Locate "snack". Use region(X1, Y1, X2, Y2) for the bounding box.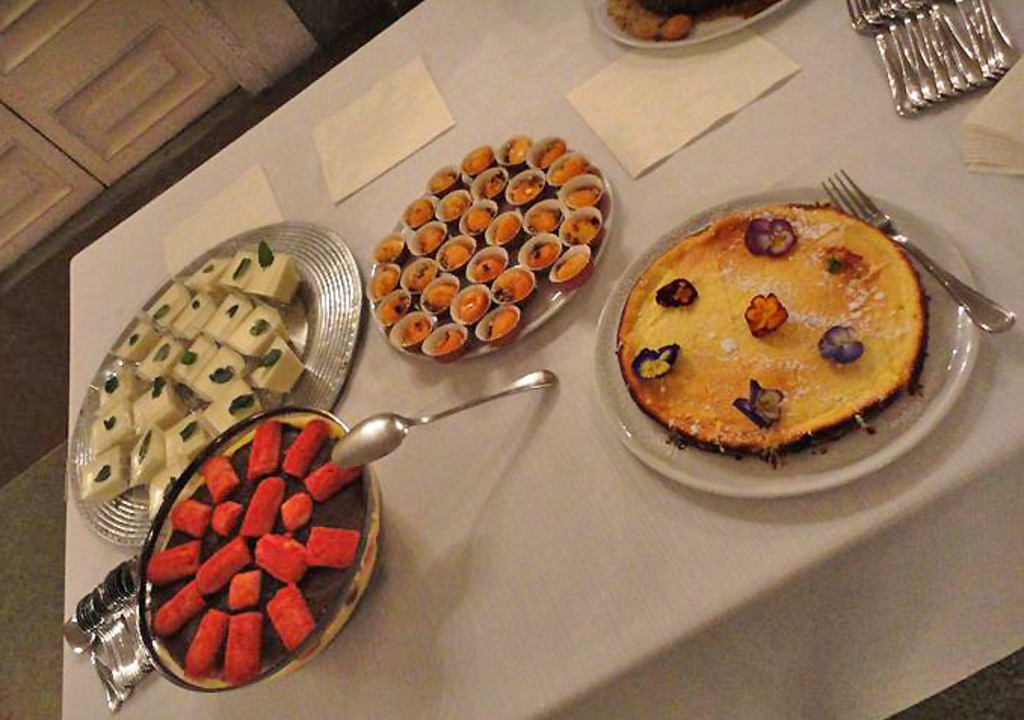
region(281, 414, 325, 468).
